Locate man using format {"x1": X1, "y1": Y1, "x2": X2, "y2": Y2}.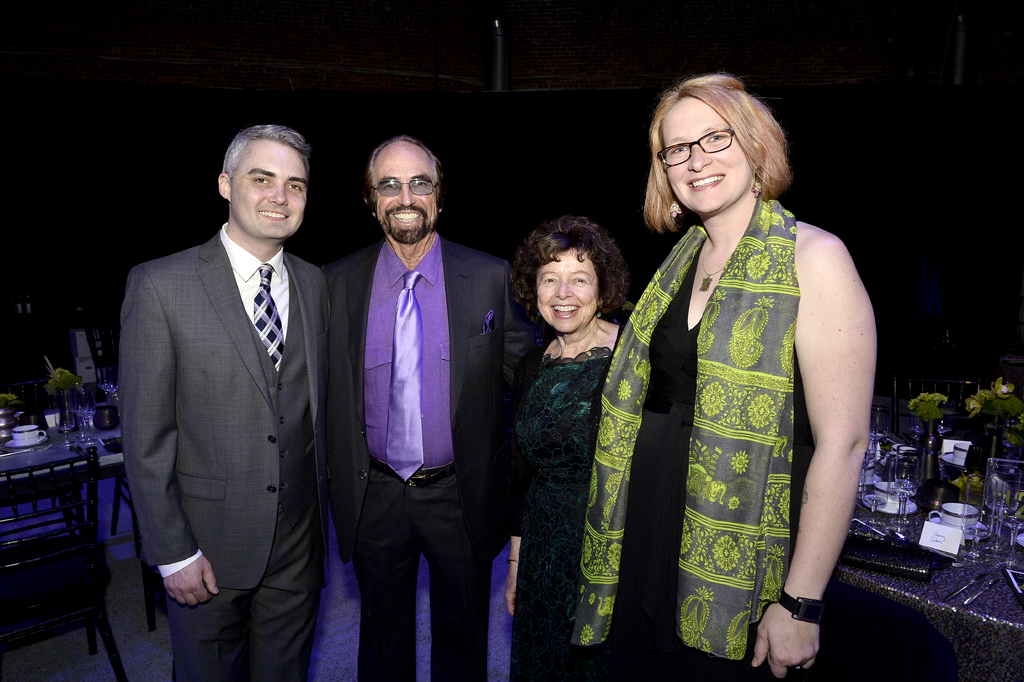
{"x1": 118, "y1": 127, "x2": 346, "y2": 681}.
